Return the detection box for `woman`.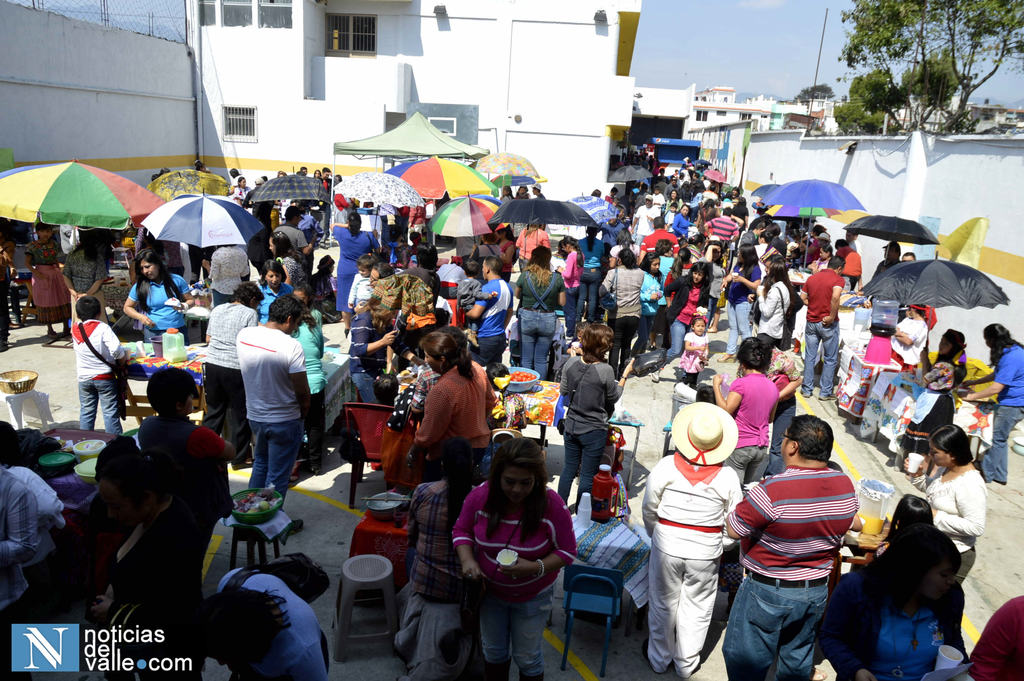
307, 252, 341, 325.
